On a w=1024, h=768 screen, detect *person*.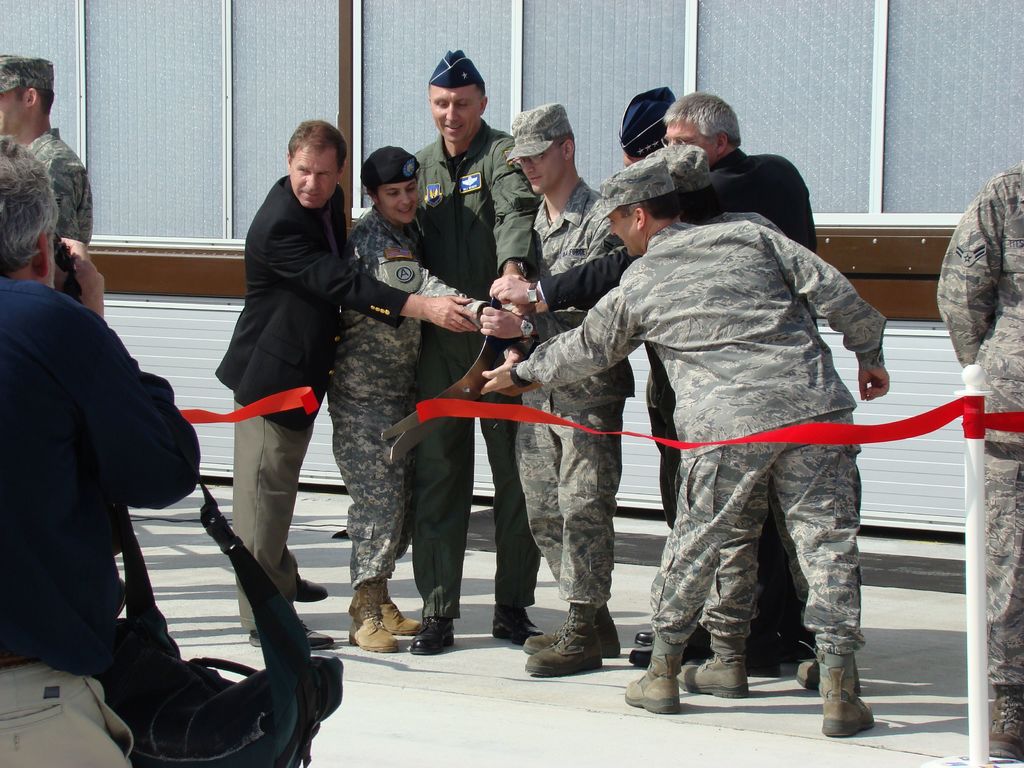
region(617, 88, 712, 668).
